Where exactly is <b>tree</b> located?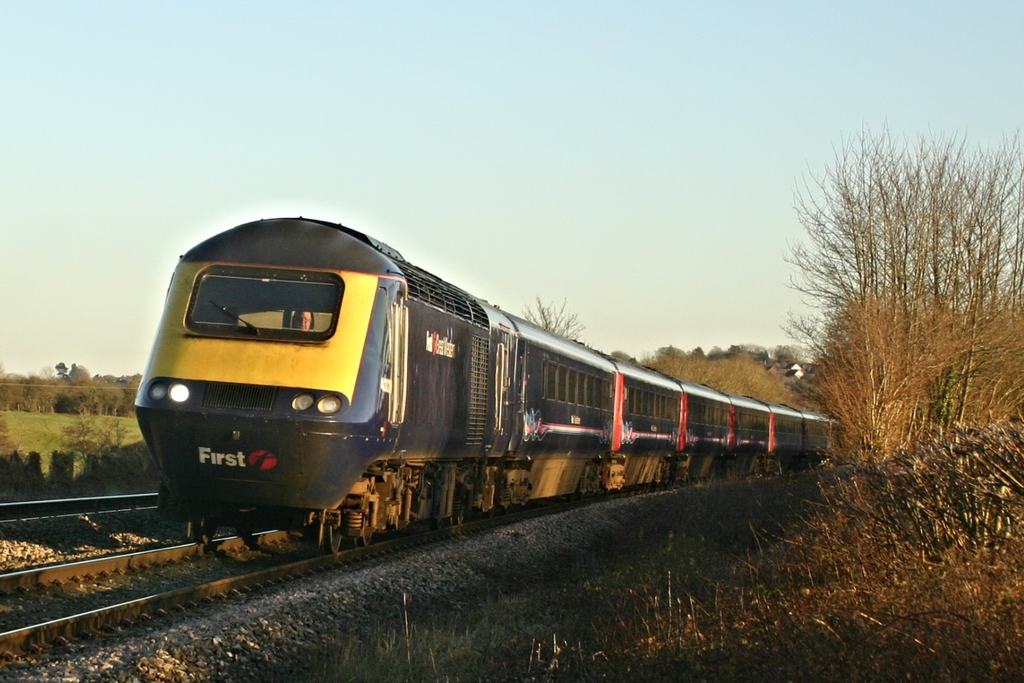
Its bounding box is {"left": 515, "top": 289, "right": 584, "bottom": 350}.
